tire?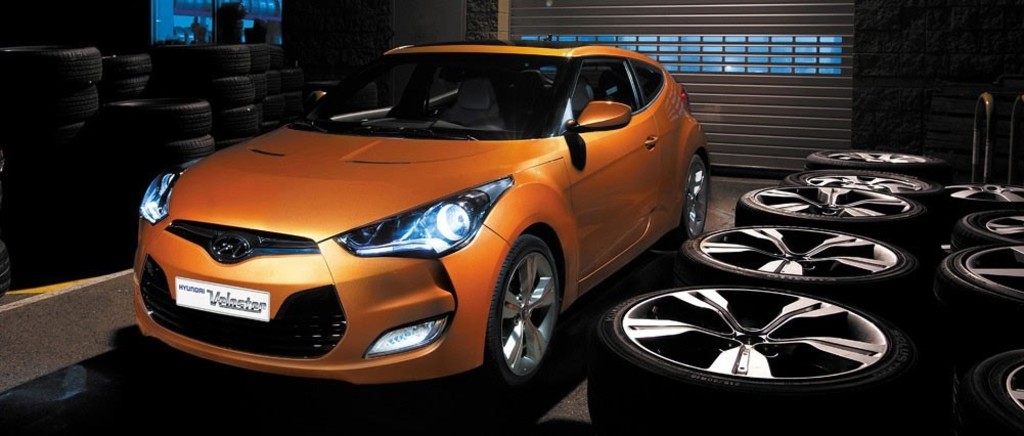
bbox=(971, 352, 1023, 434)
